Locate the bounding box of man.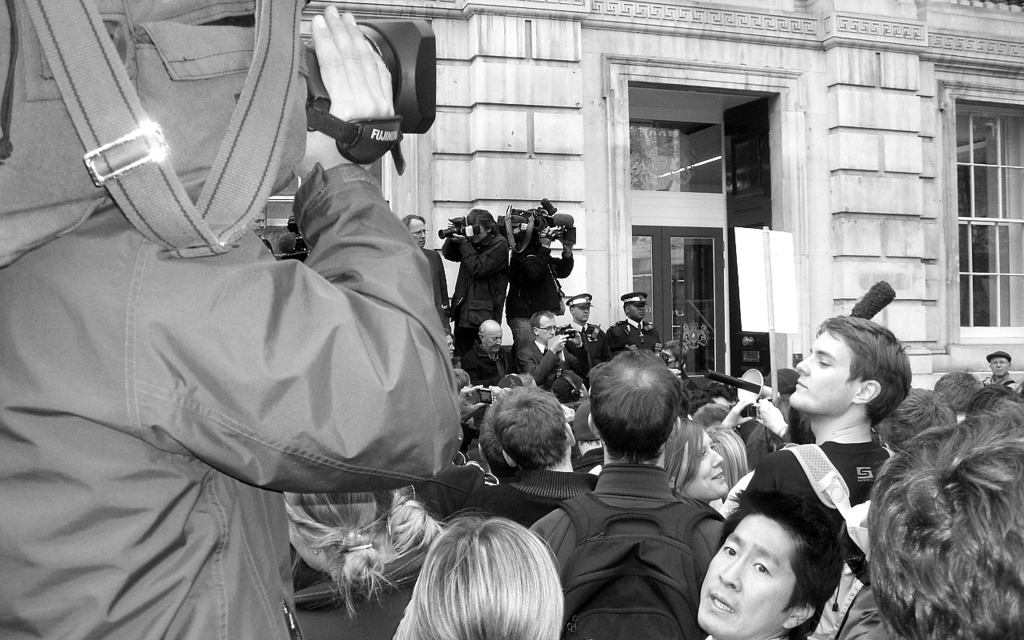
Bounding box: {"x1": 868, "y1": 407, "x2": 1023, "y2": 639}.
